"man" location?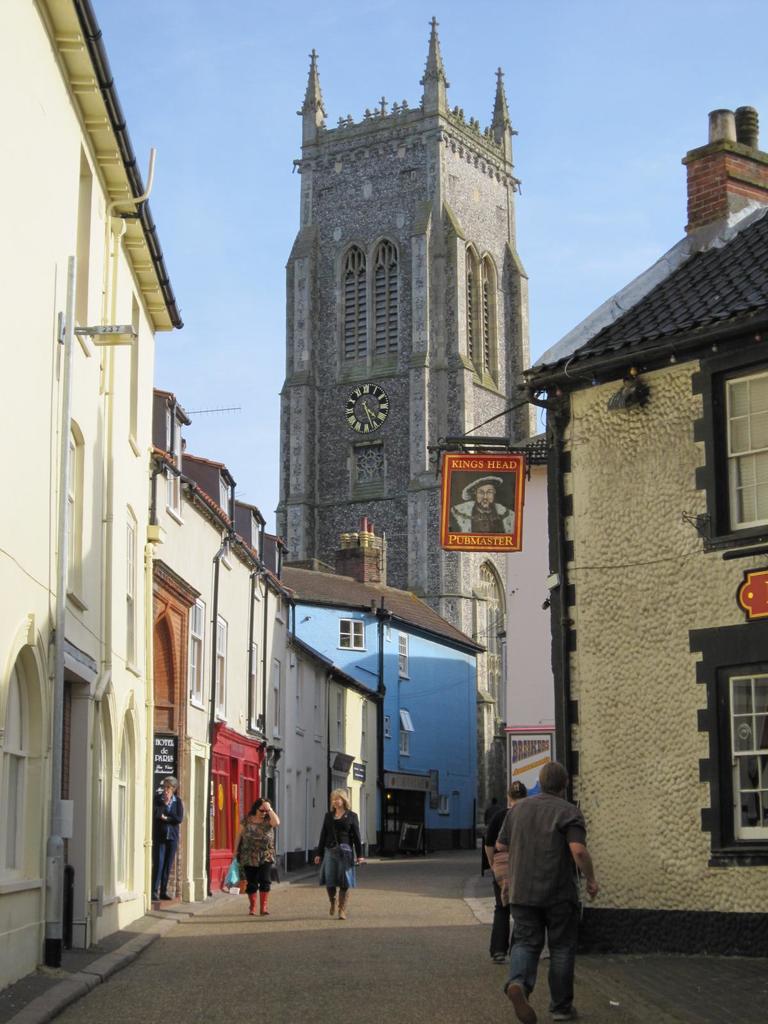
[left=496, top=756, right=603, bottom=1005]
